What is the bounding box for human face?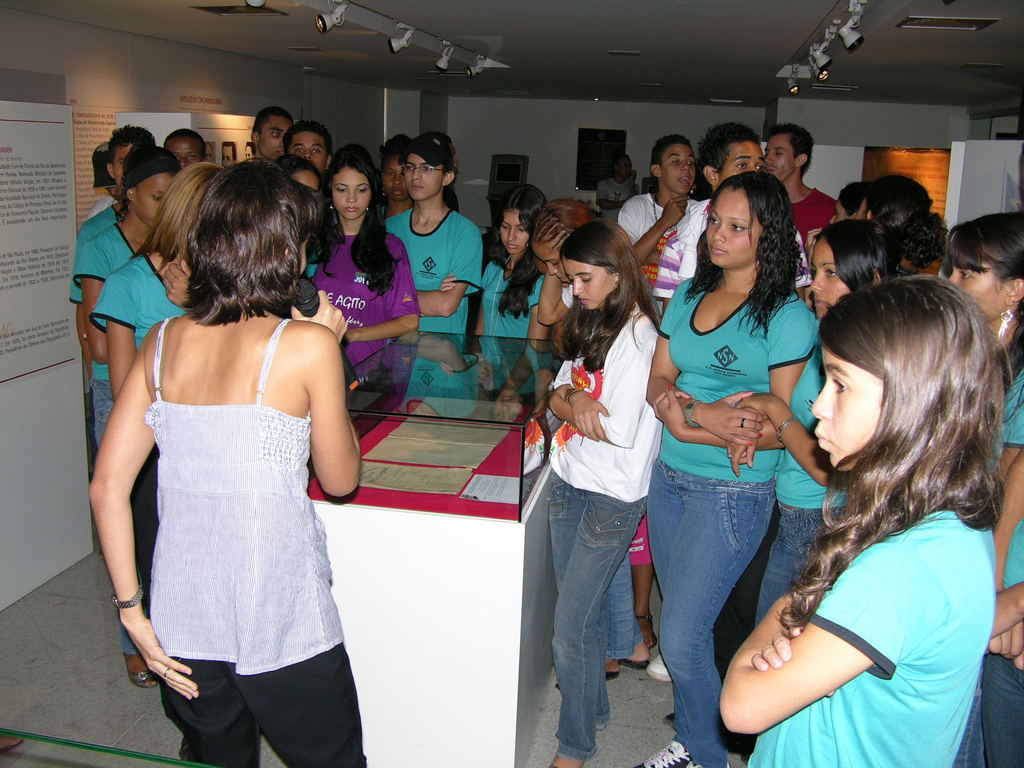
detection(253, 118, 285, 159).
